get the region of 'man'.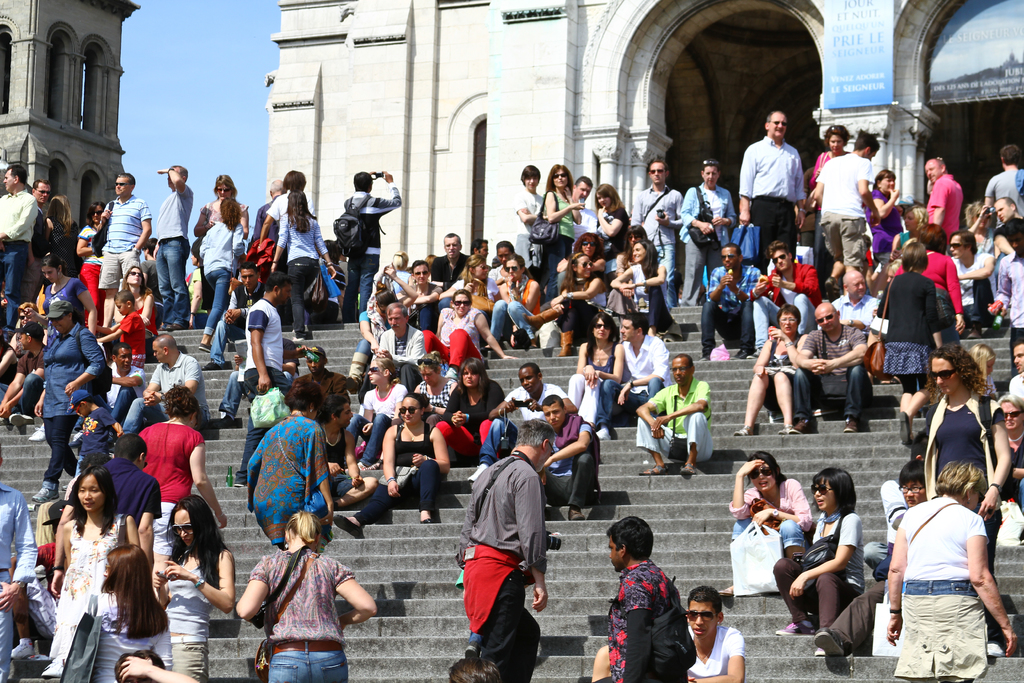
{"x1": 344, "y1": 170, "x2": 403, "y2": 324}.
